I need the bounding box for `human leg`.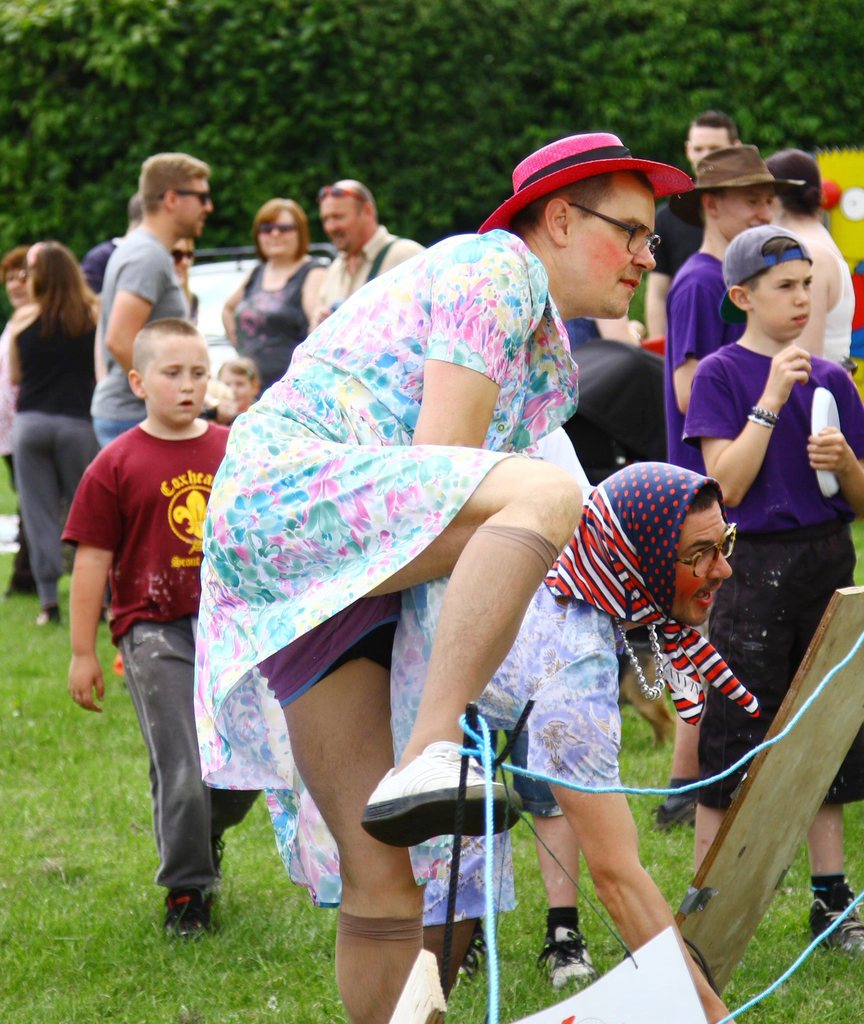
Here it is: 11,409,54,614.
